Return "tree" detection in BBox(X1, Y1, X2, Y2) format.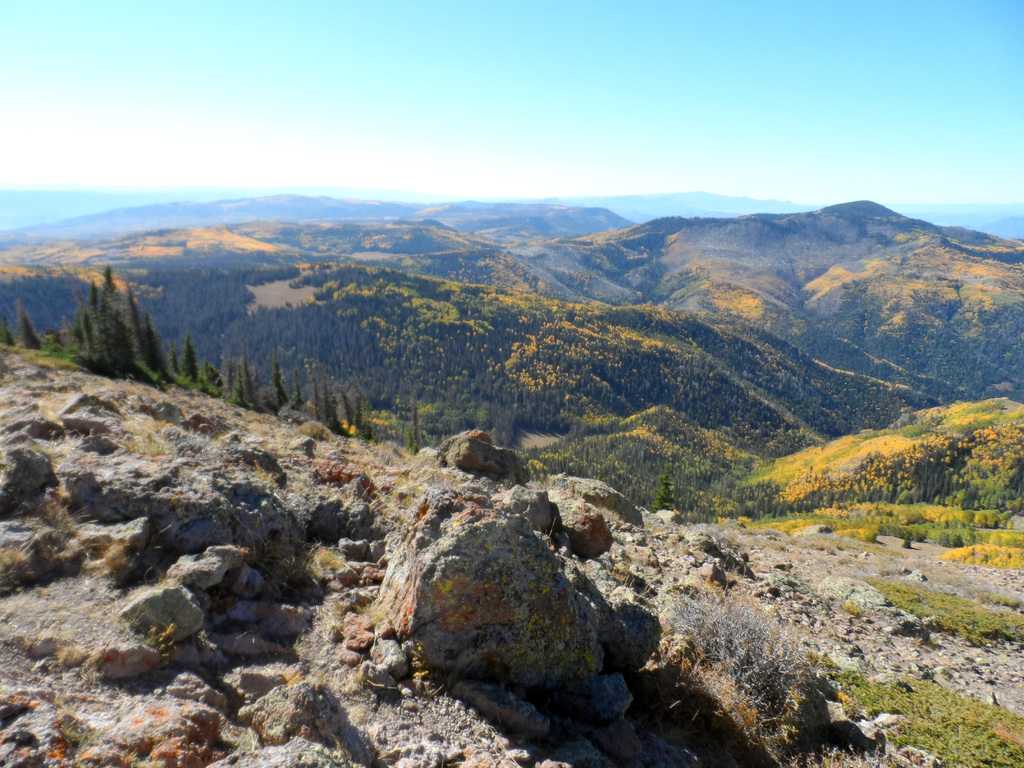
BBox(103, 260, 120, 311).
